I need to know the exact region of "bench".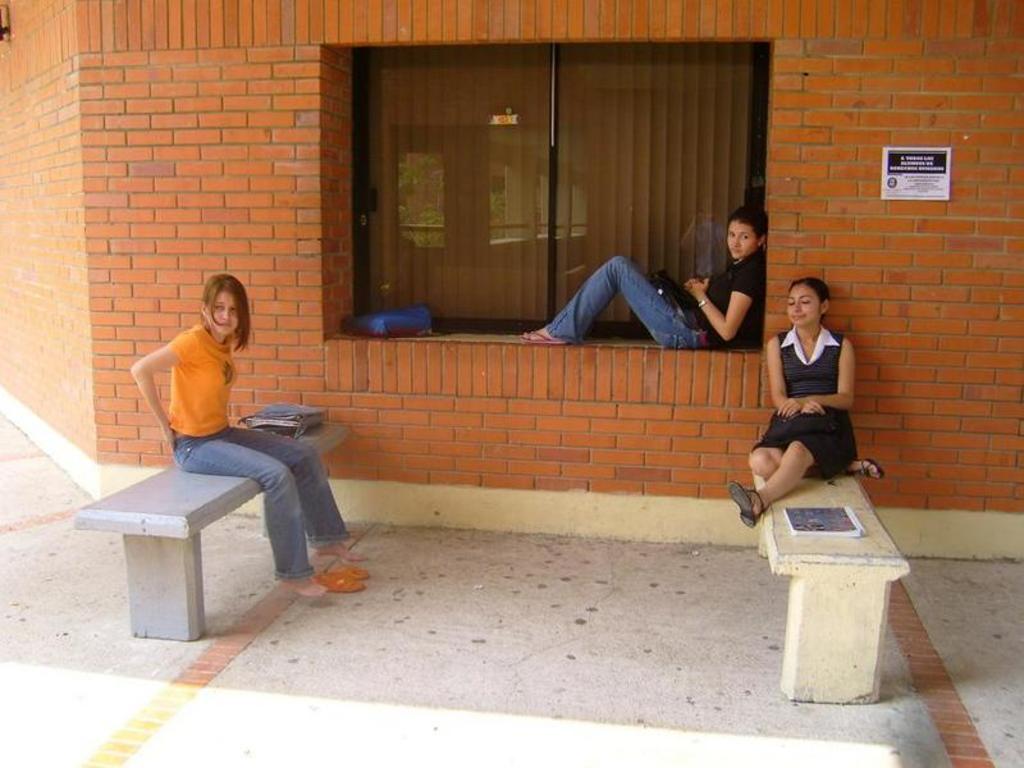
Region: [751, 474, 910, 705].
